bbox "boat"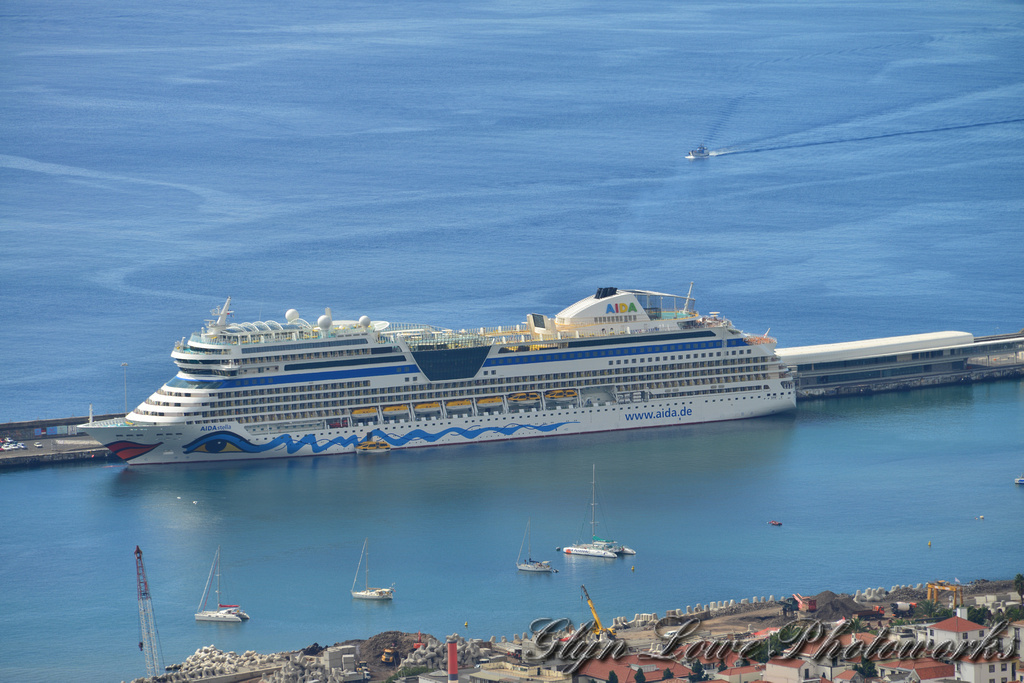
bbox=[53, 261, 898, 467]
